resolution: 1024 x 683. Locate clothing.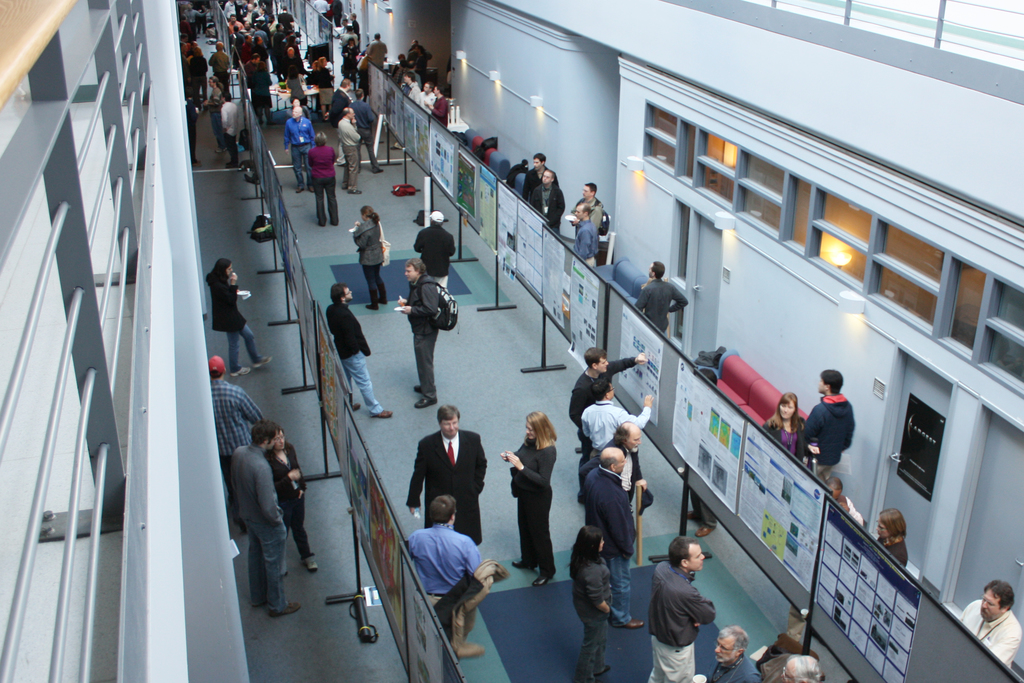
187 4 207 163.
